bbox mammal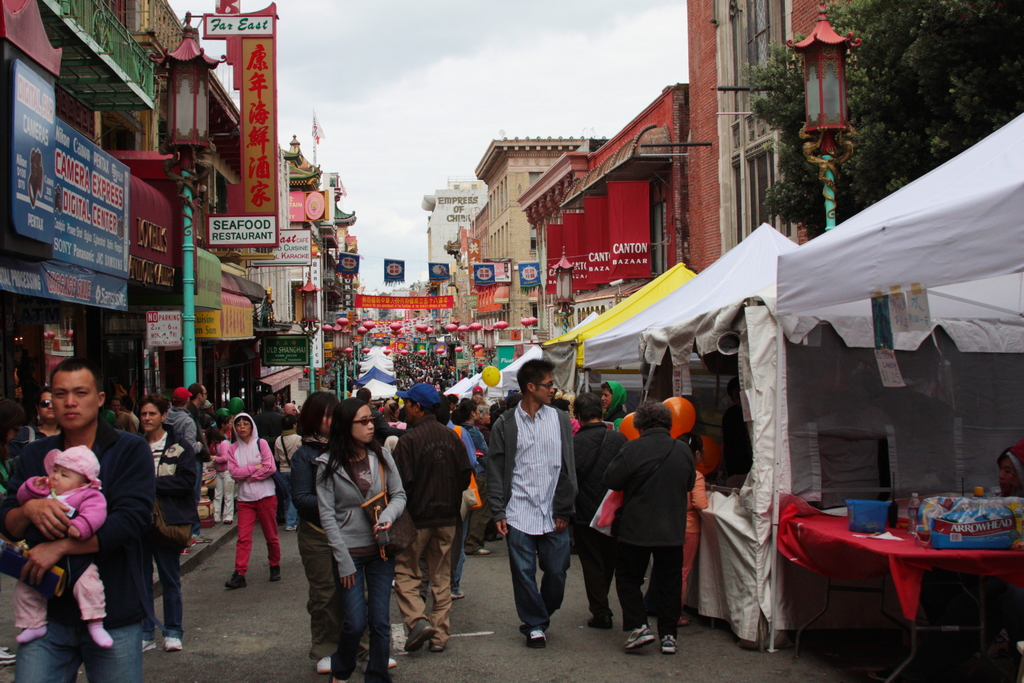
left=134, top=397, right=206, bottom=652
